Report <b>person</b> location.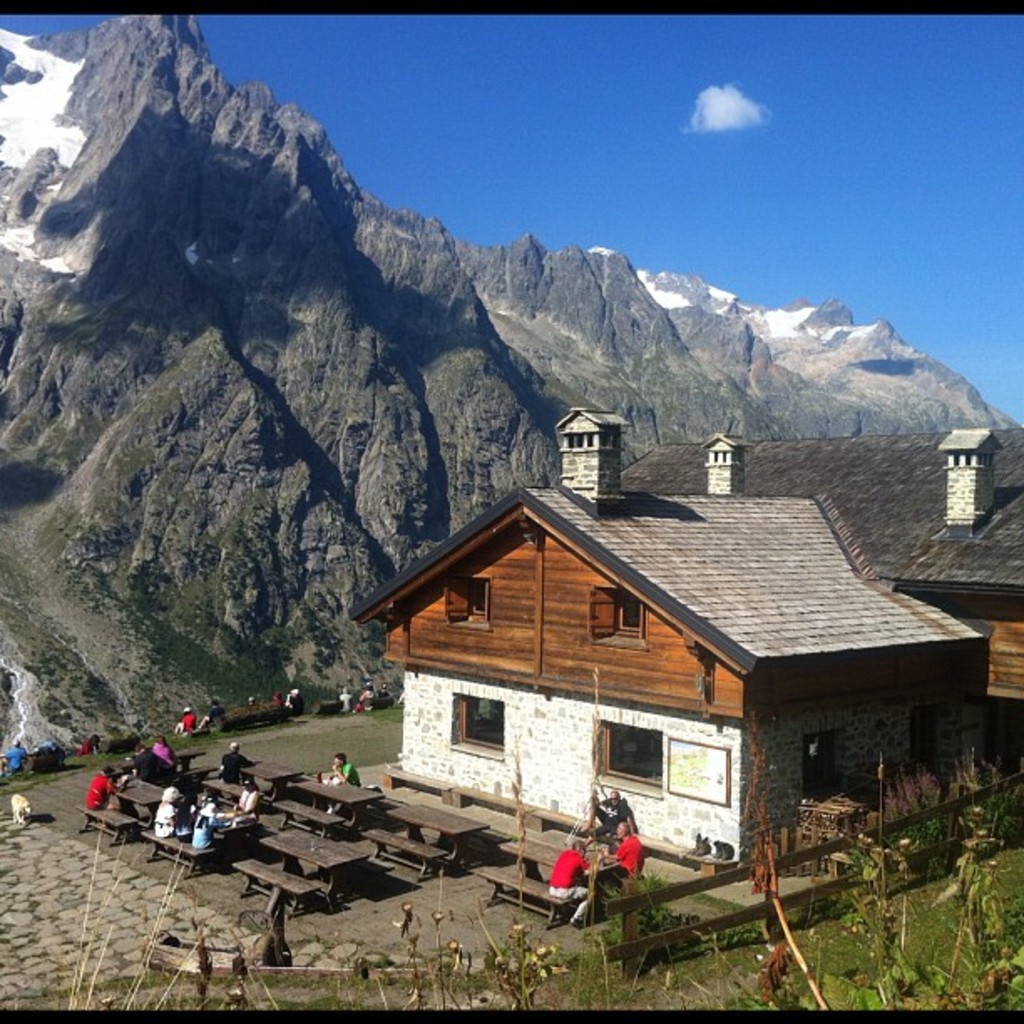
Report: 177 706 196 731.
